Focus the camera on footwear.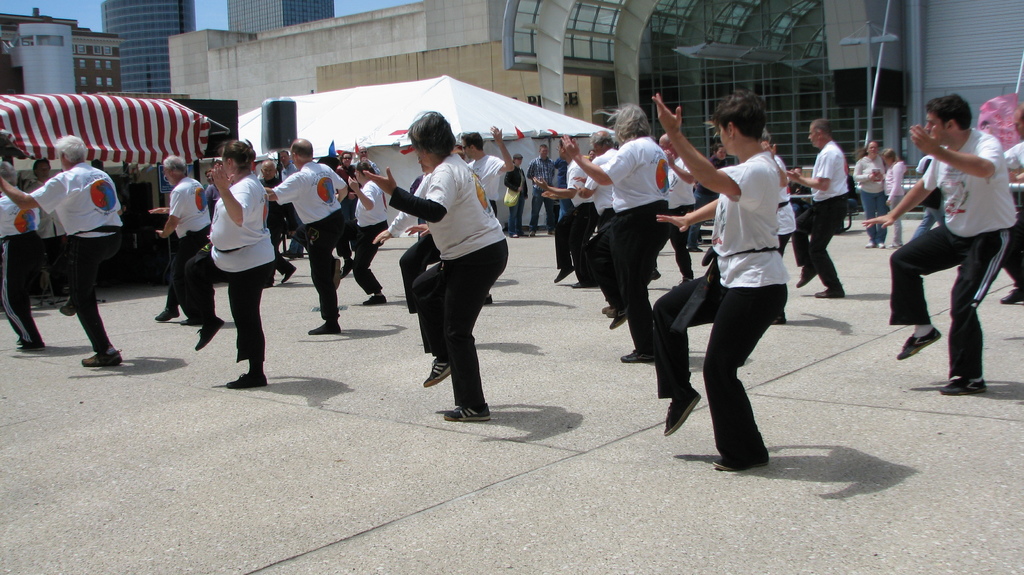
Focus region: 814:280:848:301.
